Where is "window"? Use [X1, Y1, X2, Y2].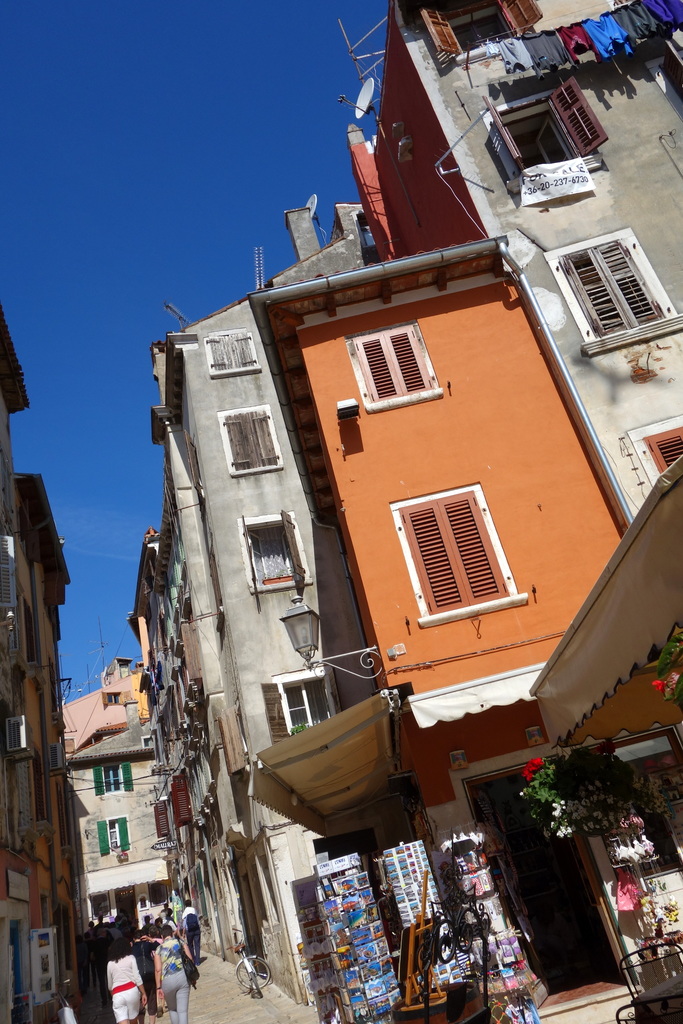
[419, 0, 538, 56].
